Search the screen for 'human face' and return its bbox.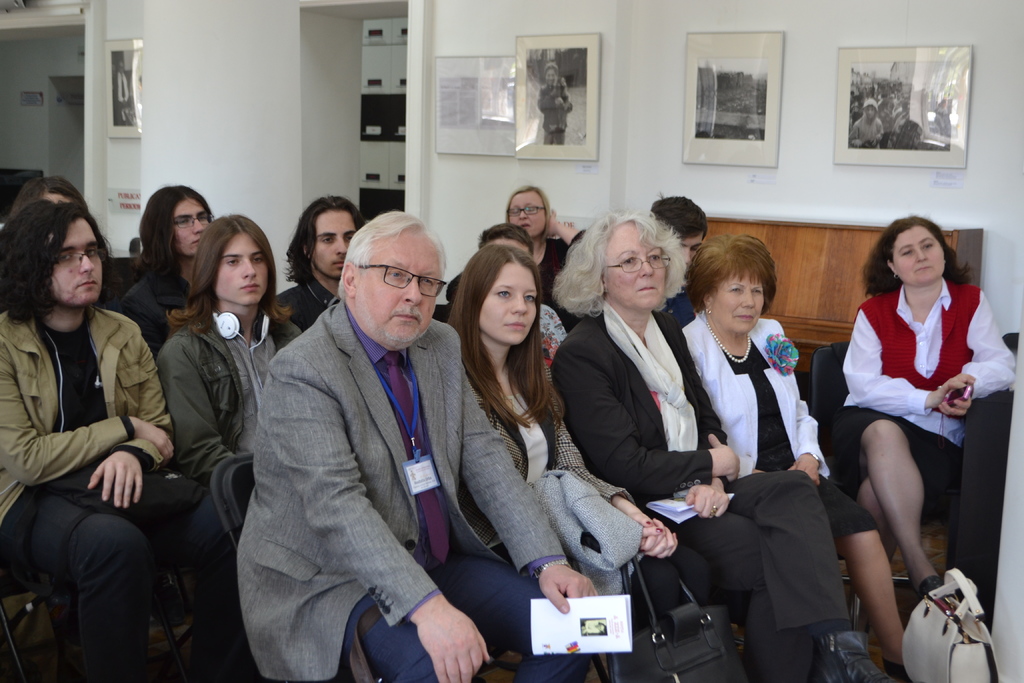
Found: [left=177, top=194, right=210, bottom=251].
